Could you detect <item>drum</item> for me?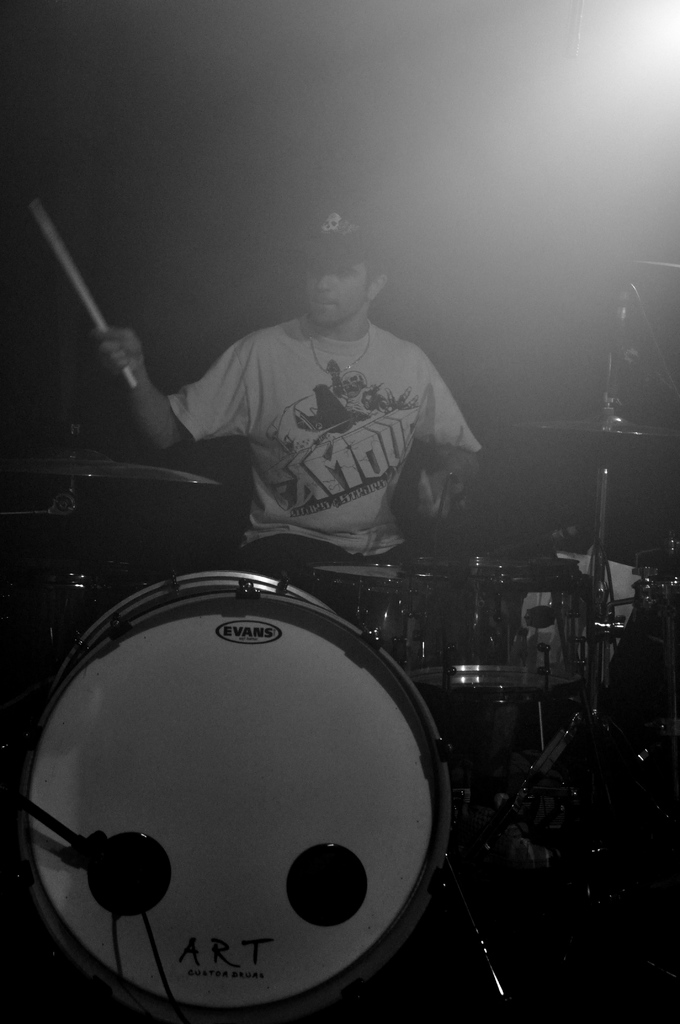
Detection result: 400, 557, 592, 692.
